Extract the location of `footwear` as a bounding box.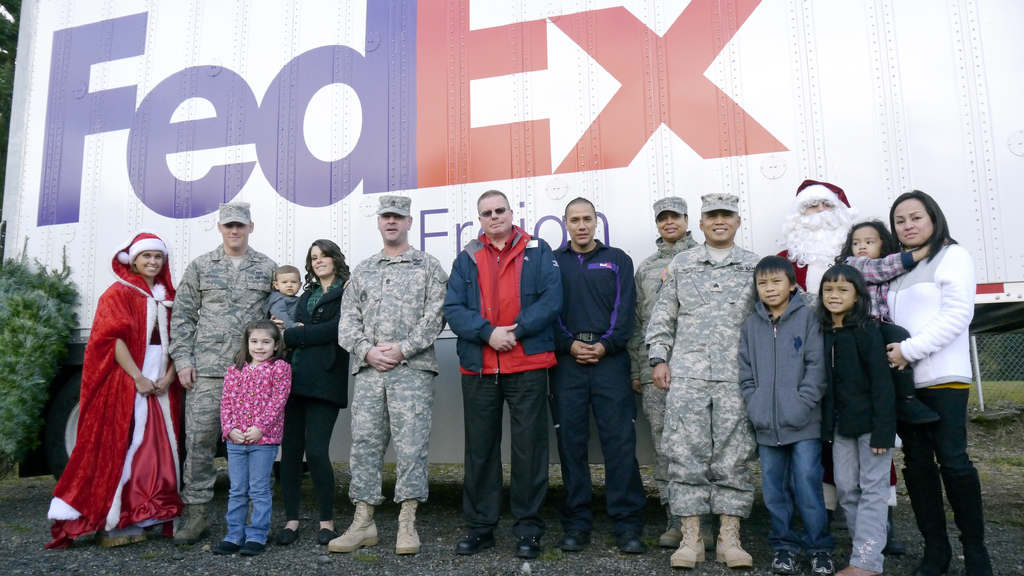
326,500,378,552.
